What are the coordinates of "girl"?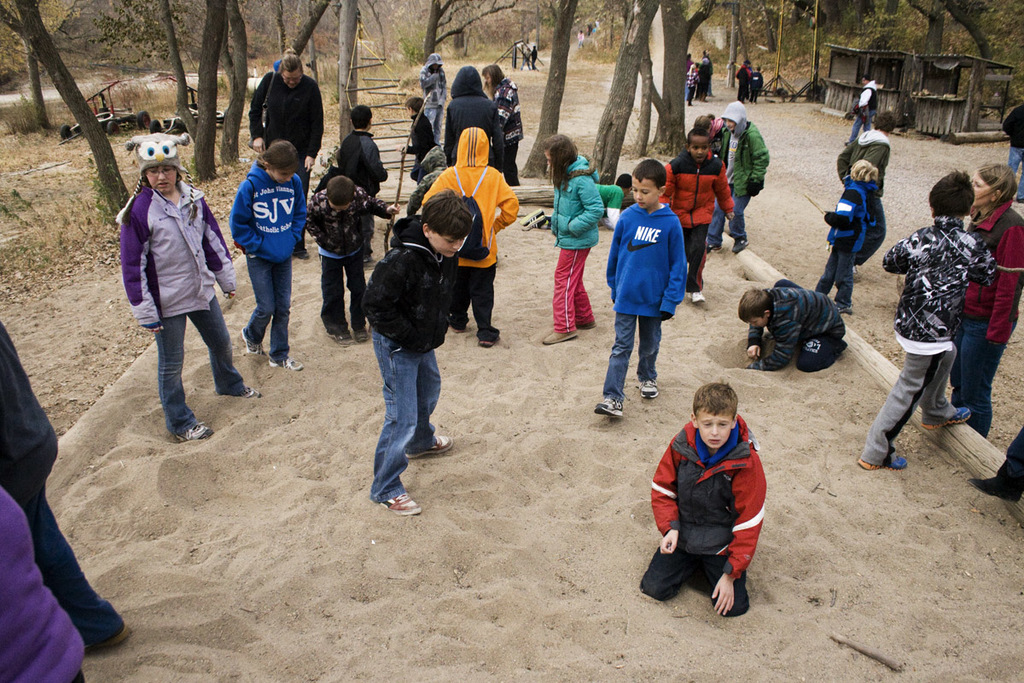
946, 160, 1023, 439.
